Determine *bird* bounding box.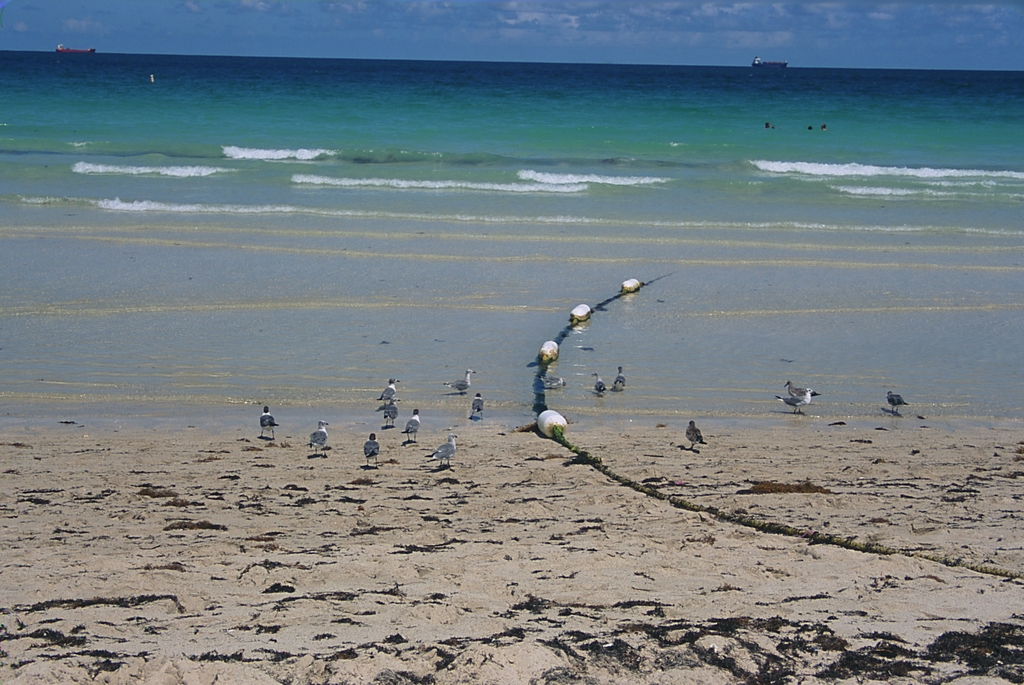
Determined: <region>682, 418, 705, 448</region>.
